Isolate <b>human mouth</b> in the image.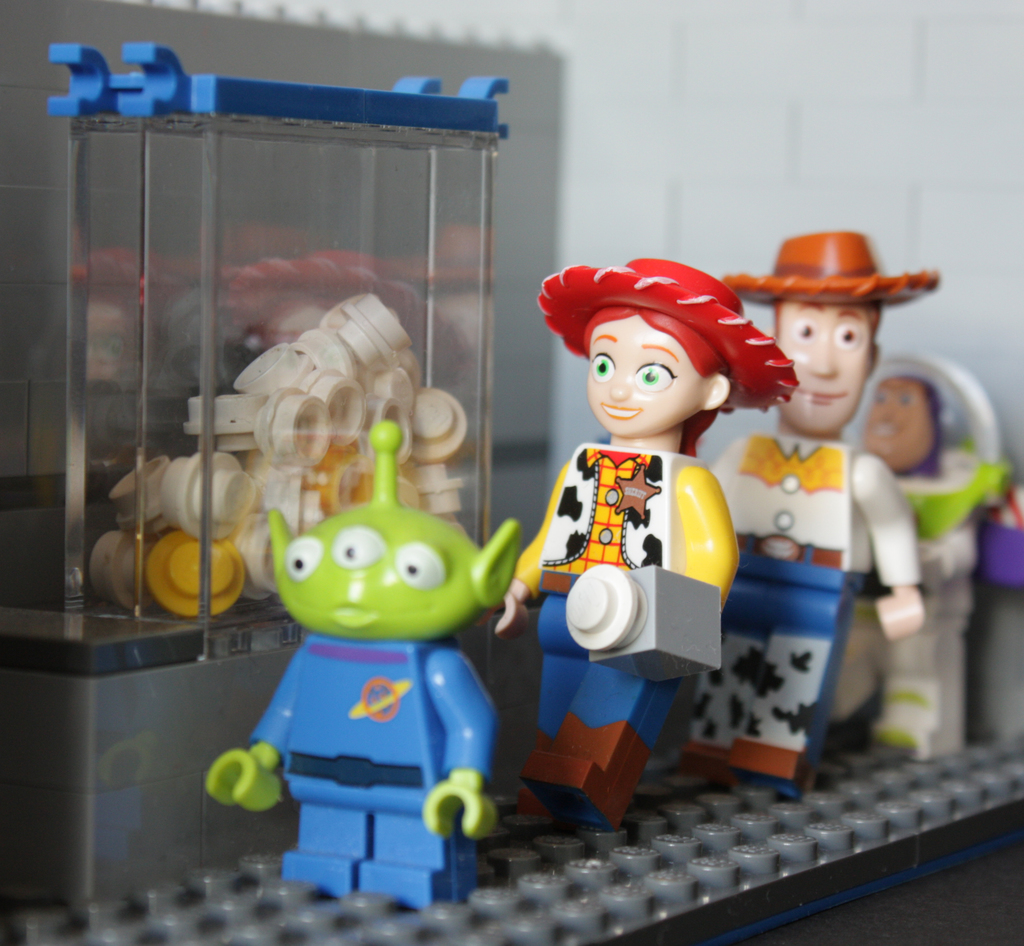
Isolated region: region(600, 403, 641, 419).
